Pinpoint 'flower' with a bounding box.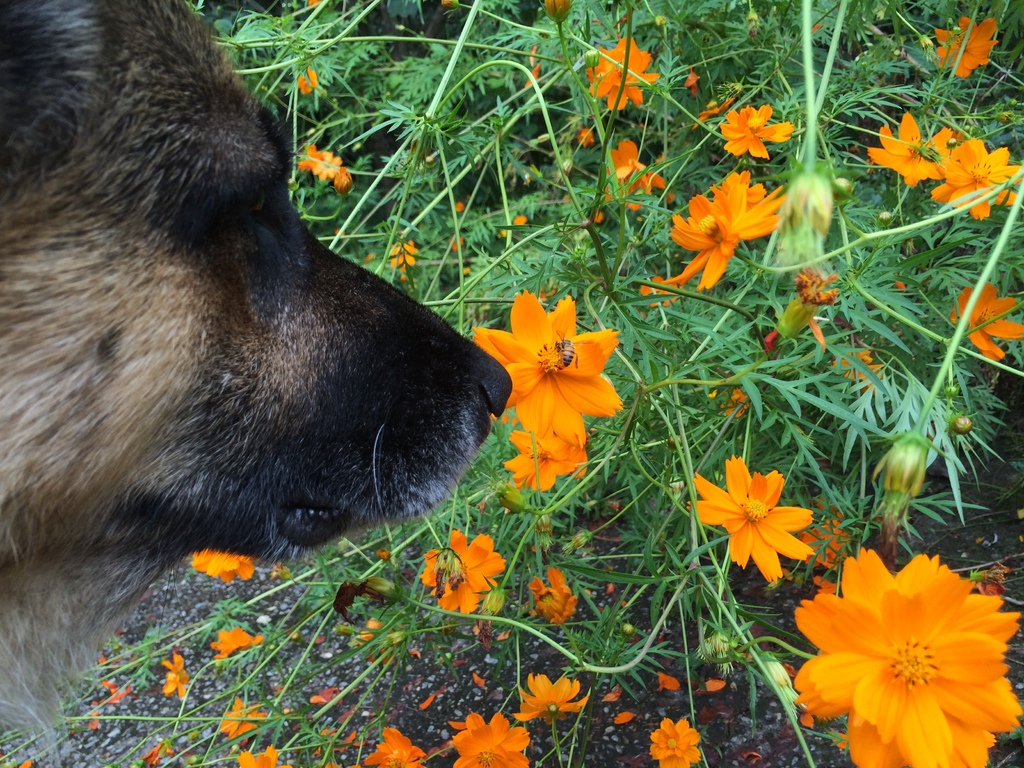
{"x1": 419, "y1": 527, "x2": 508, "y2": 614}.
